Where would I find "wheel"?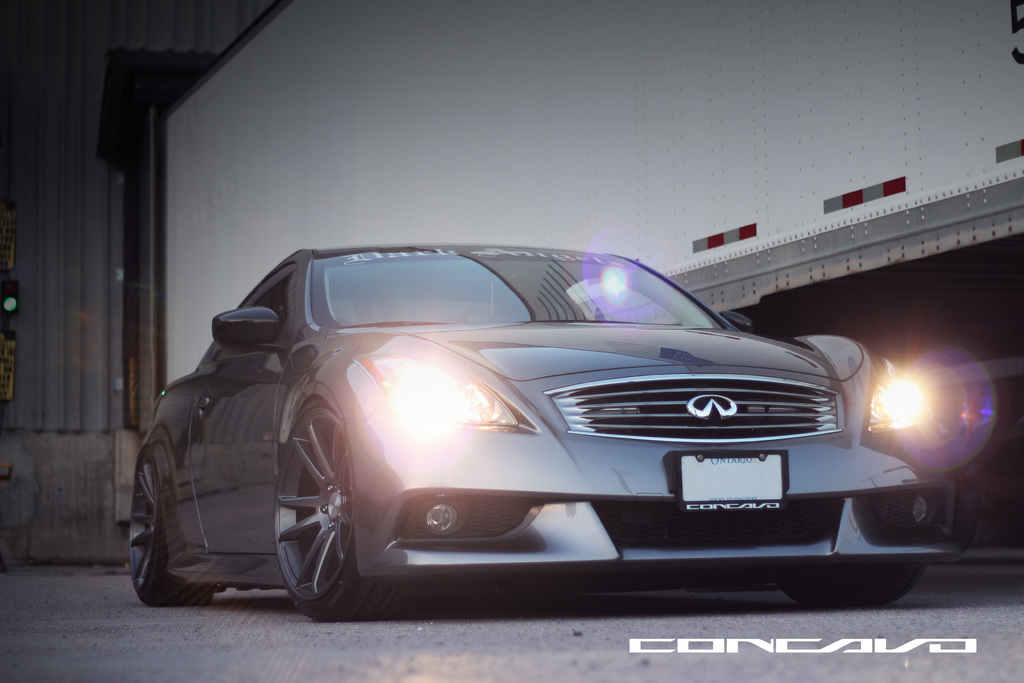
At 777,563,927,609.
